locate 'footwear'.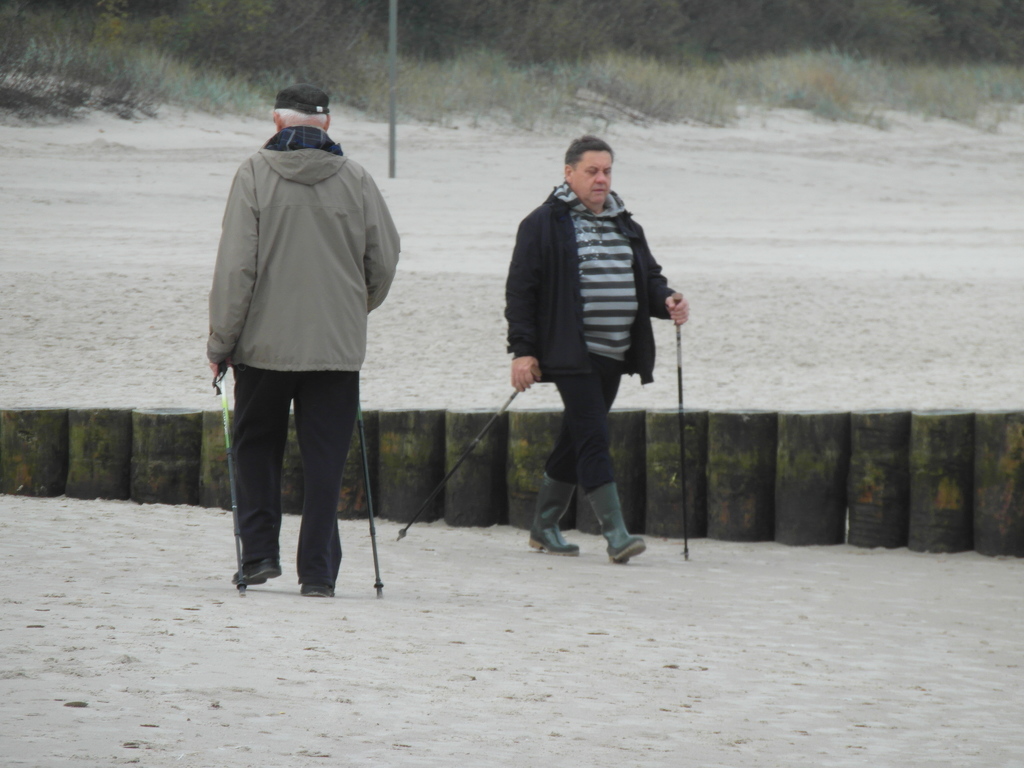
Bounding box: x1=523, y1=475, x2=584, y2=559.
